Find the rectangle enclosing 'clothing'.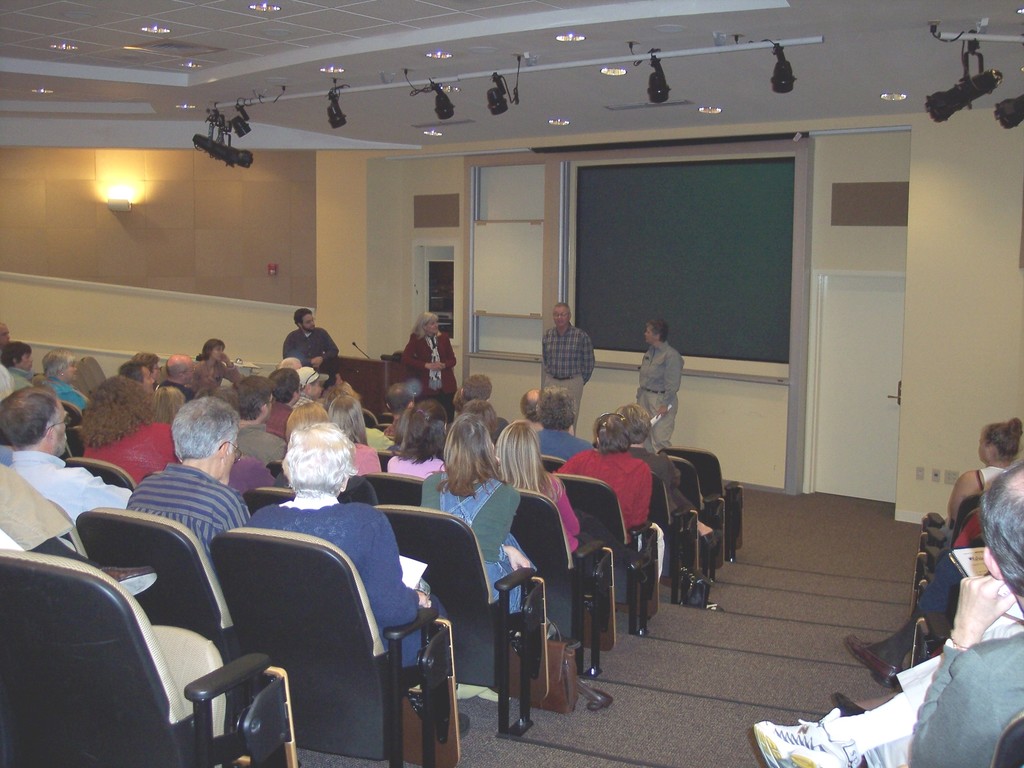
BBox(230, 447, 283, 497).
